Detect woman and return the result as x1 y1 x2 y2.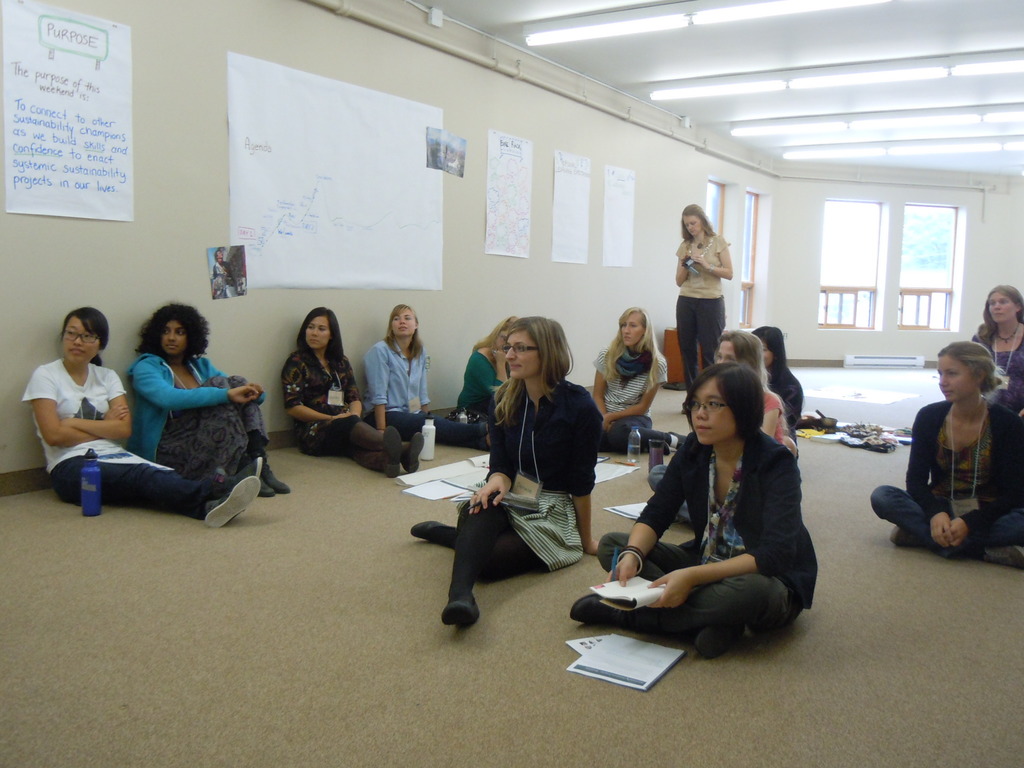
440 317 598 635.
